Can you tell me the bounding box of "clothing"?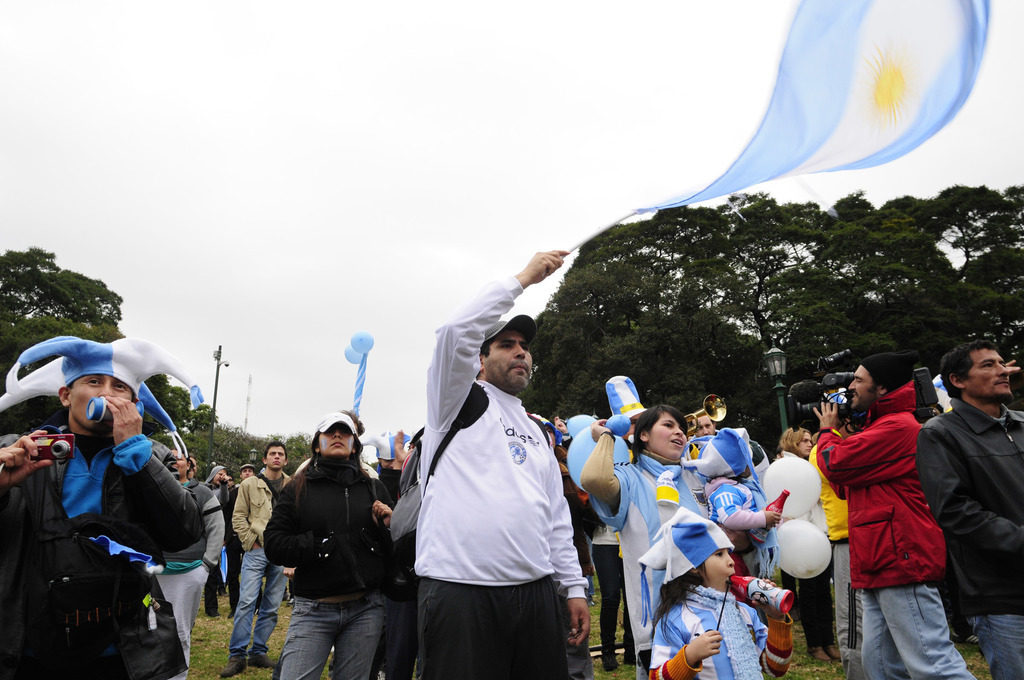
x1=651 y1=585 x2=797 y2=679.
